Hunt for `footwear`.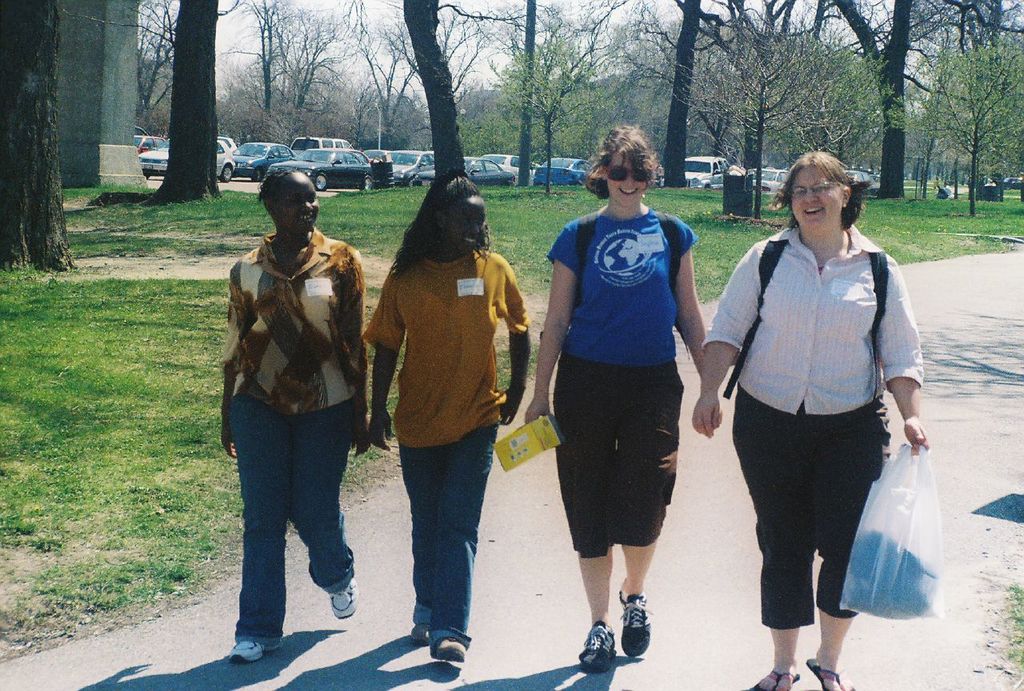
Hunted down at bbox(427, 638, 468, 665).
